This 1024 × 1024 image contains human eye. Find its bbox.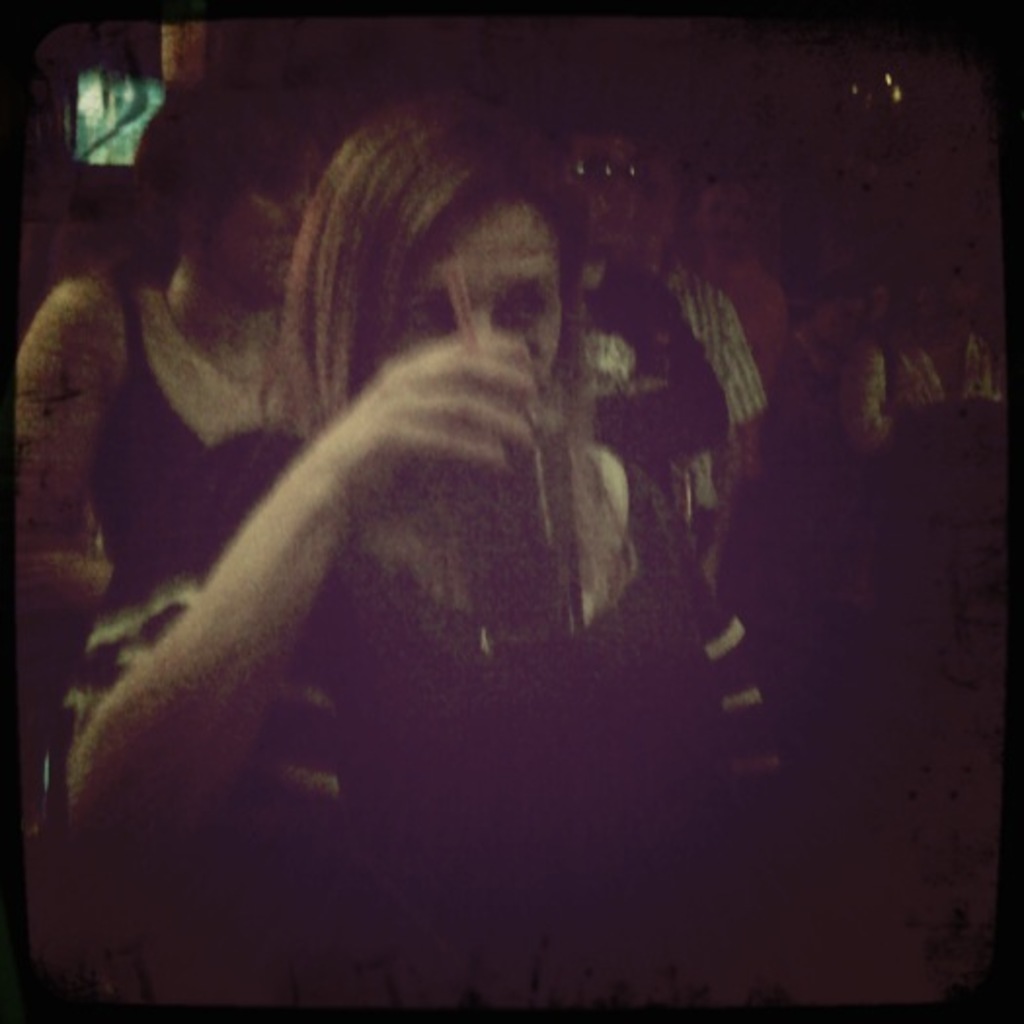
box(495, 287, 550, 339).
